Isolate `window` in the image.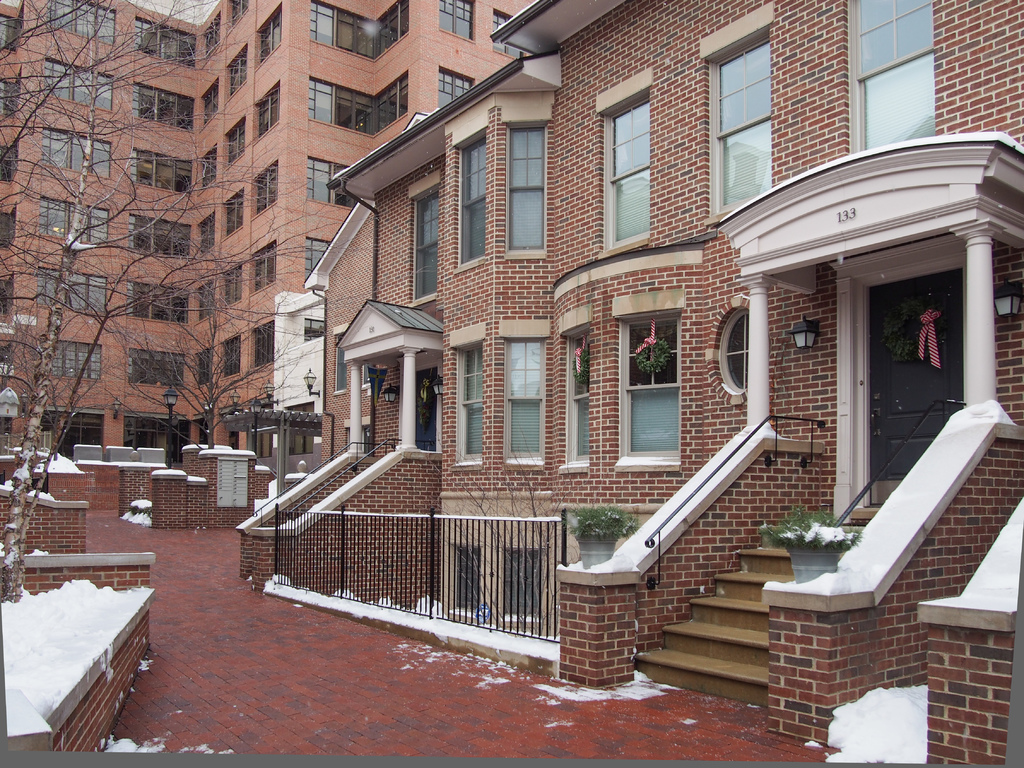
Isolated region: pyautogui.locateOnScreen(250, 321, 275, 372).
